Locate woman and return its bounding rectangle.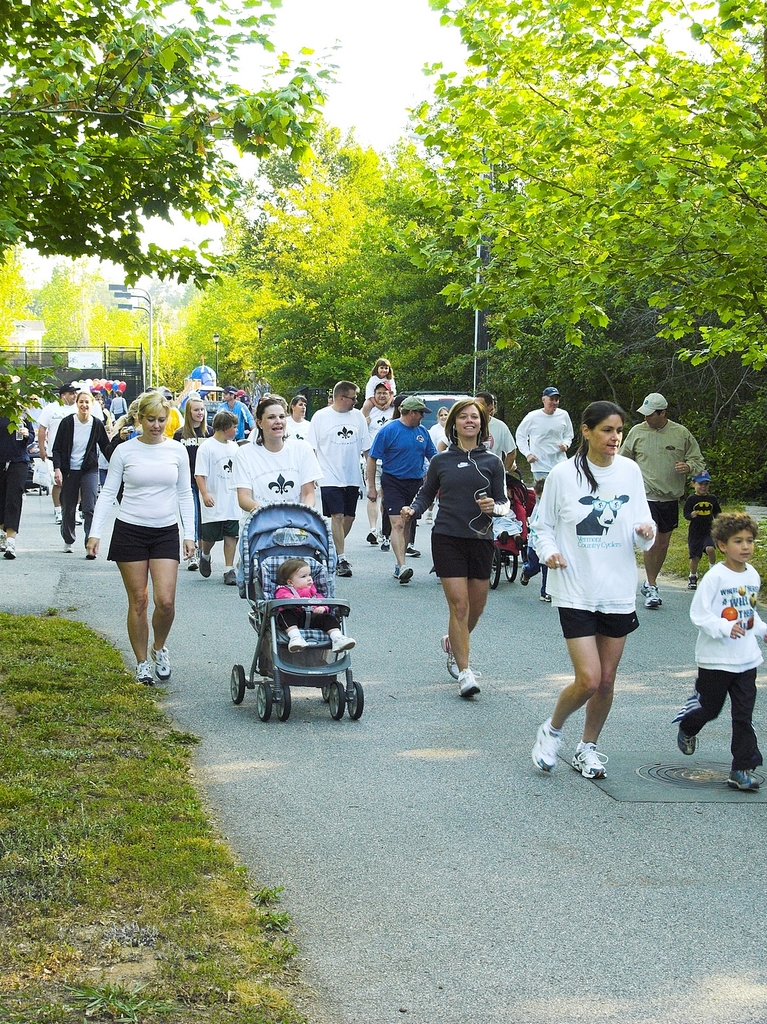
l=52, t=392, r=116, b=550.
